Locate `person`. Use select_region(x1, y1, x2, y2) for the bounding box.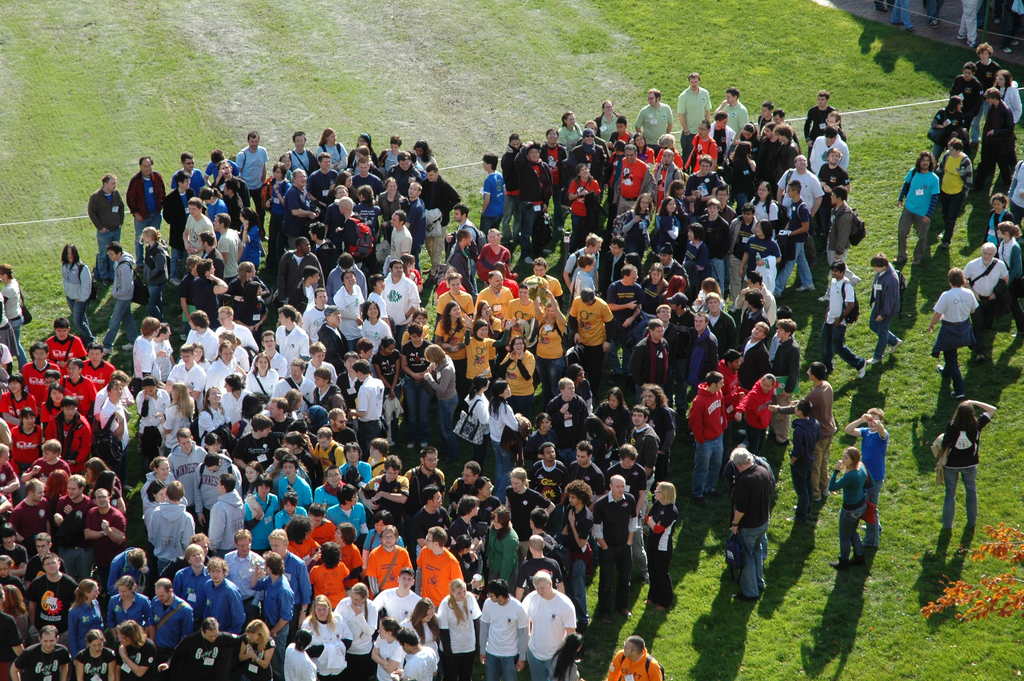
select_region(371, 268, 387, 325).
